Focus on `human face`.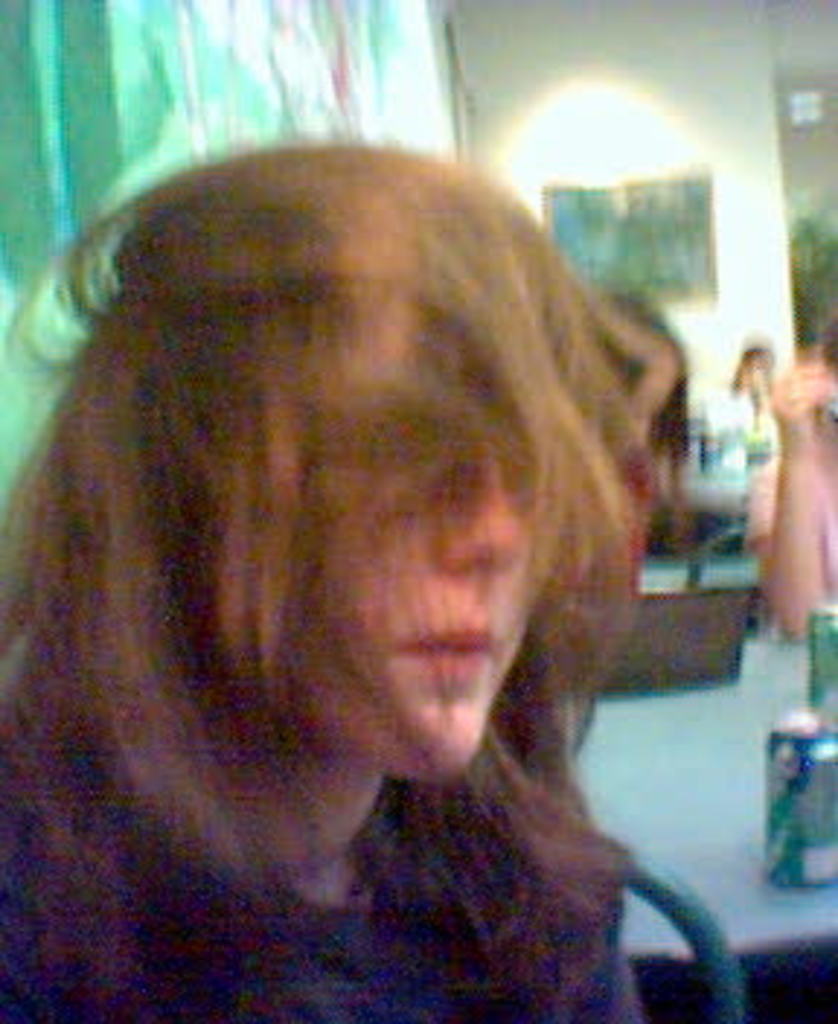
Focused at x1=288 y1=428 x2=547 y2=783.
